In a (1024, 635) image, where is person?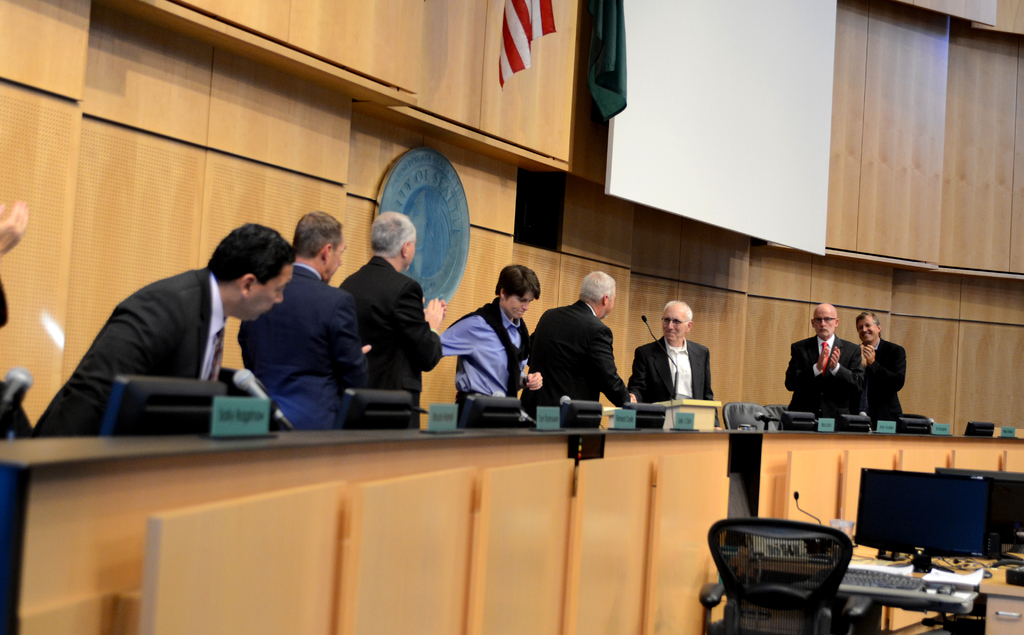
<bbox>243, 209, 367, 442</bbox>.
